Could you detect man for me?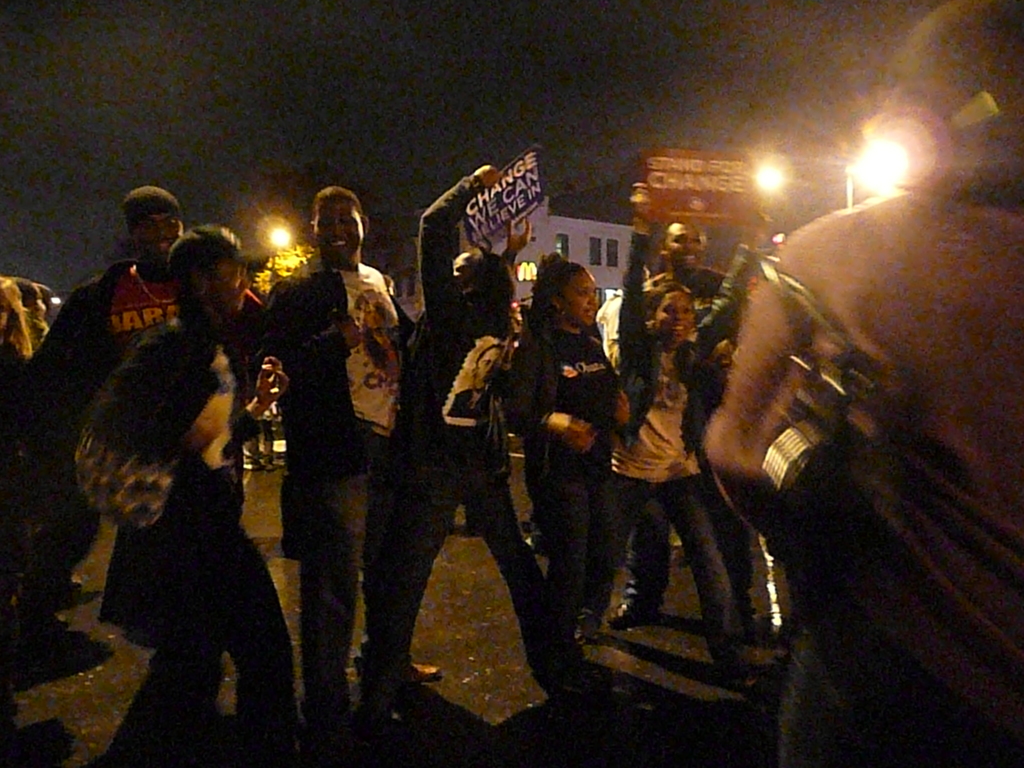
Detection result: 452,343,507,421.
